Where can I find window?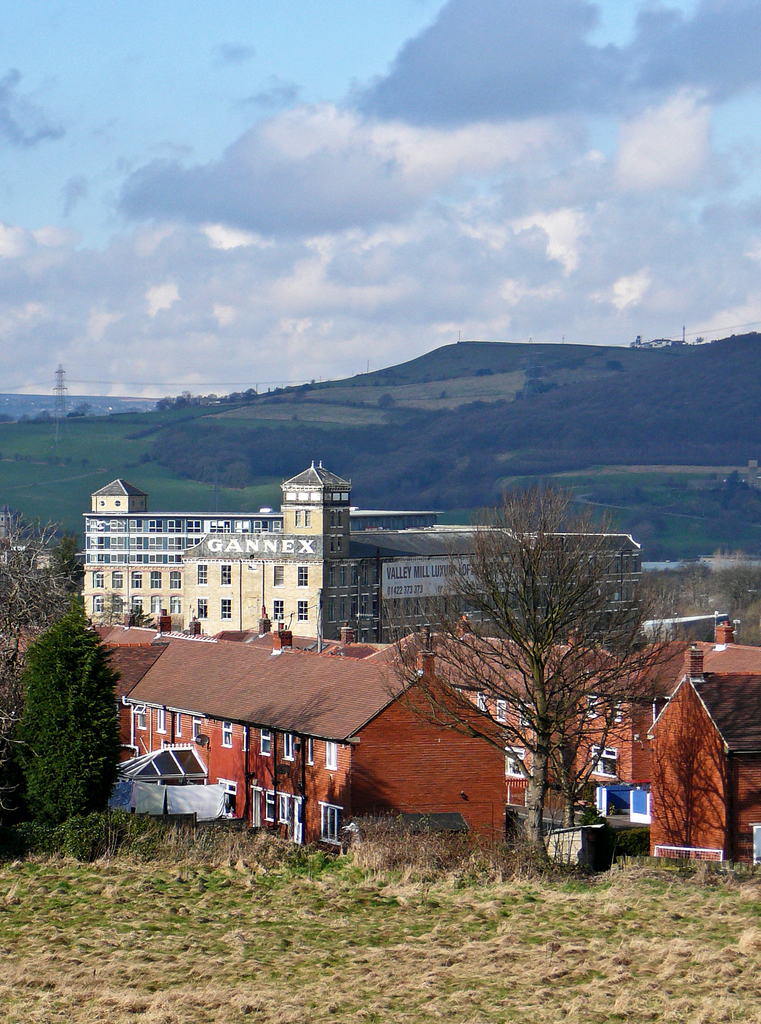
You can find it at box=[294, 564, 308, 588].
